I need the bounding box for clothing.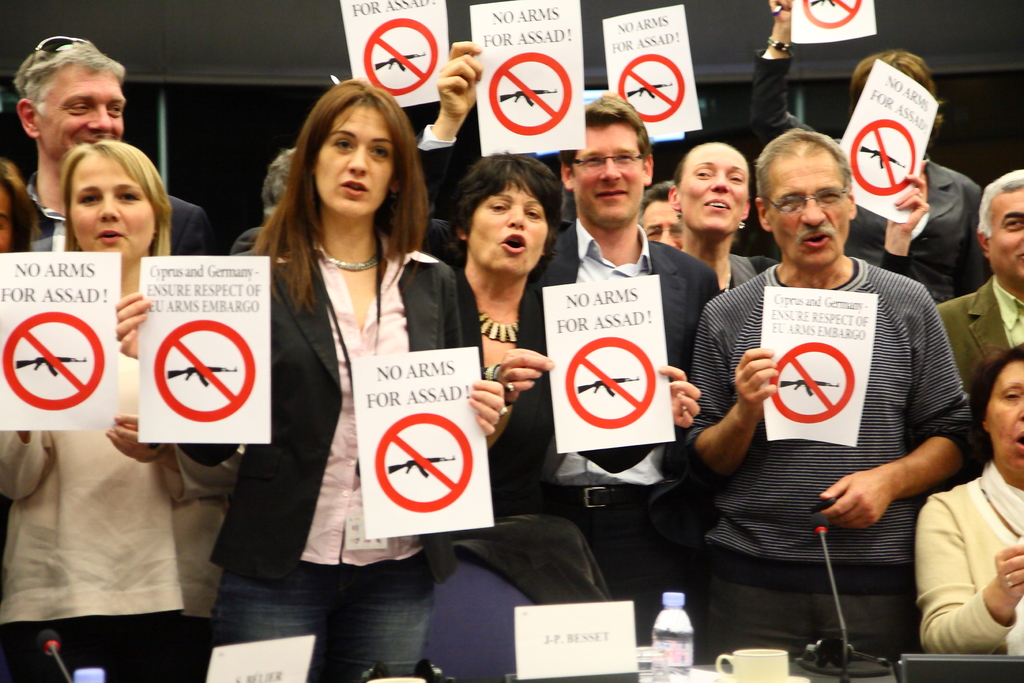
Here it is: x1=915, y1=448, x2=1023, y2=659.
